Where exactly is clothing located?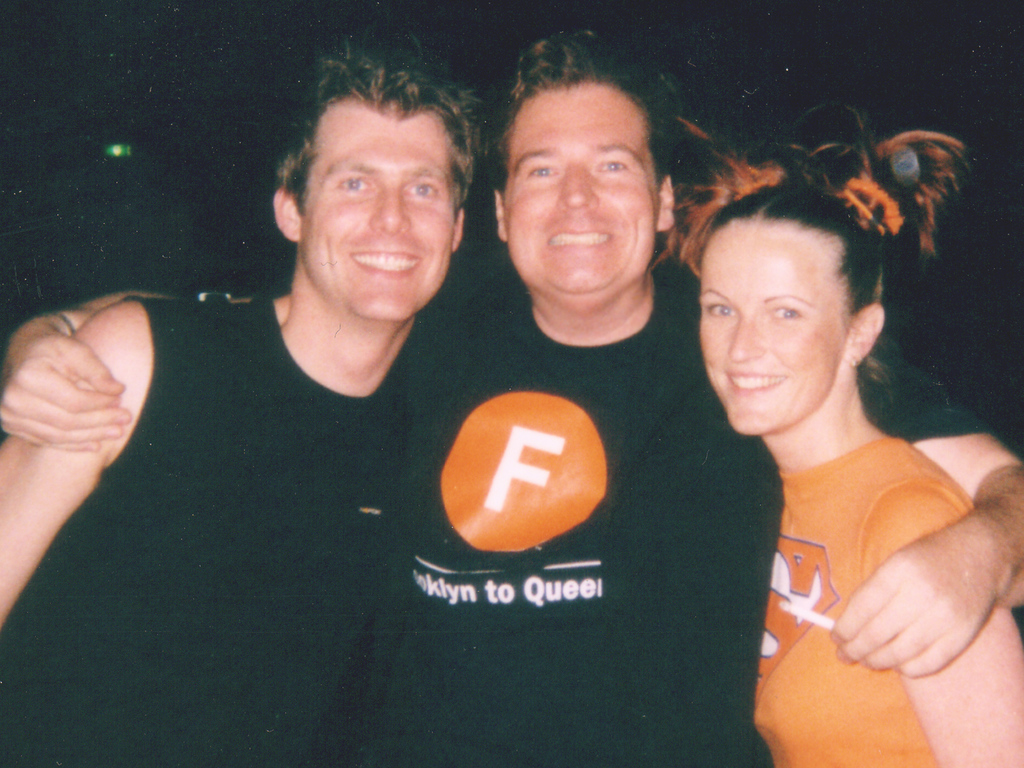
Its bounding box is select_region(0, 291, 456, 767).
